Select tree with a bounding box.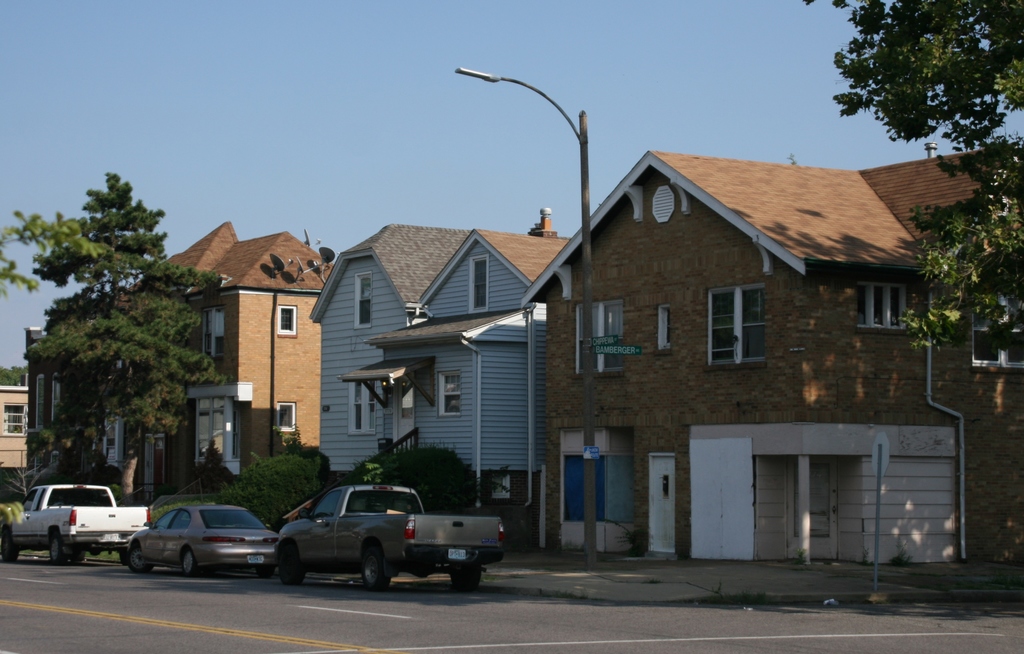
region(221, 428, 325, 537).
